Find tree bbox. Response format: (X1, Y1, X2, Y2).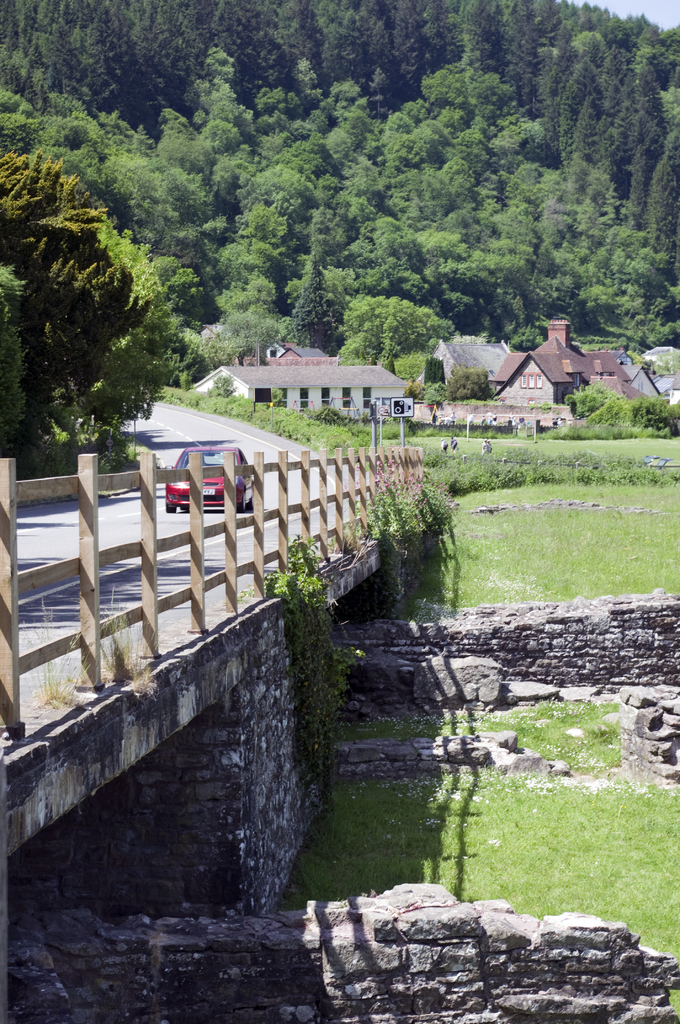
(316, 0, 419, 120).
